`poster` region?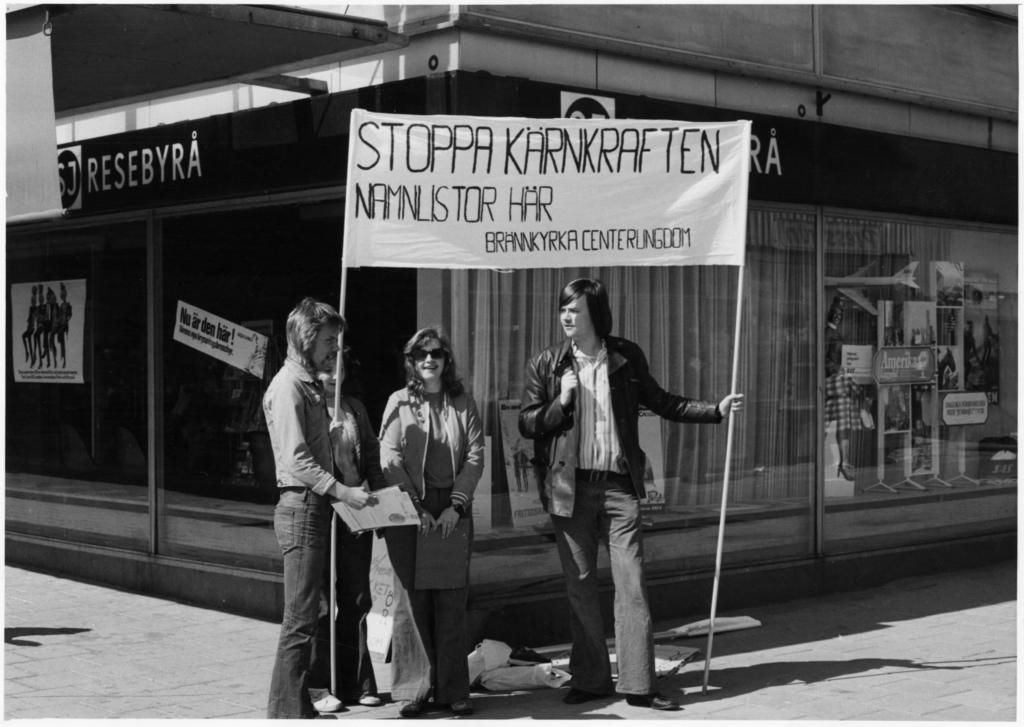
339/108/748/268
